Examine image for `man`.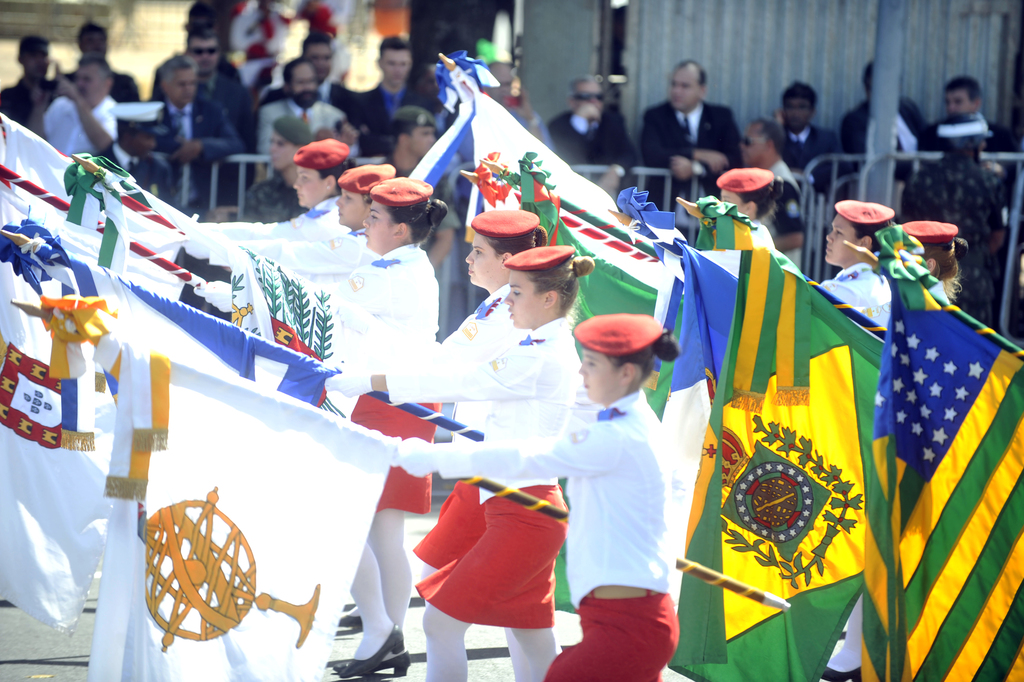
Examination result: pyautogui.locateOnScreen(549, 77, 634, 197).
